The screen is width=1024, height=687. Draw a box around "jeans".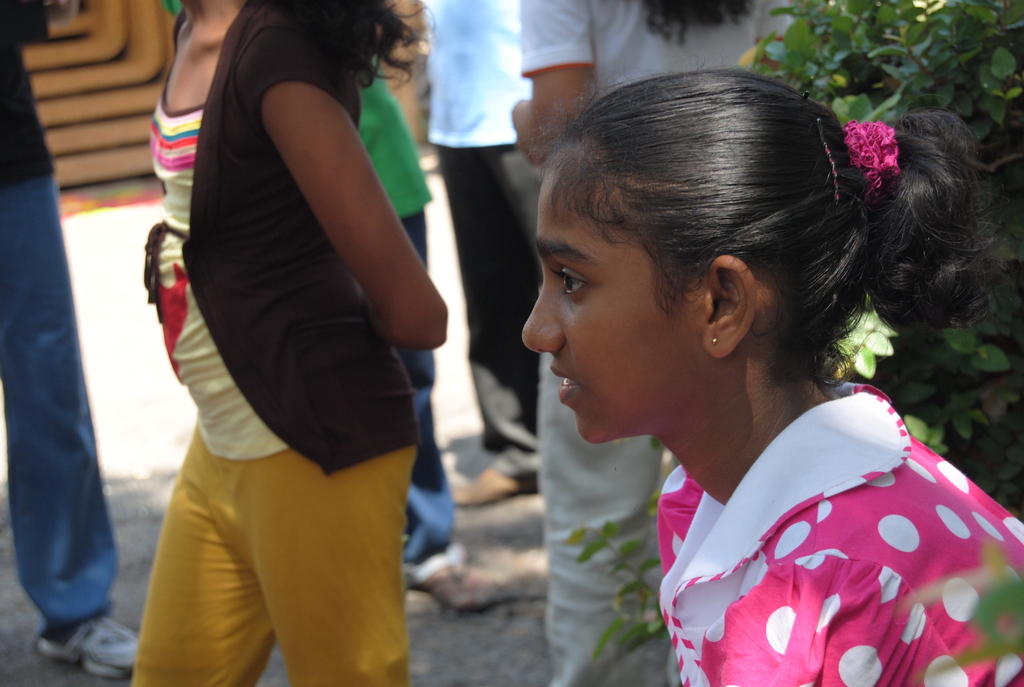
[0, 174, 121, 628].
